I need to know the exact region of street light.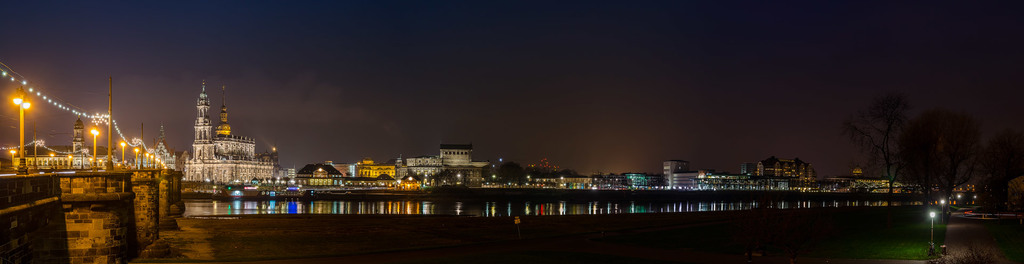
Region: Rect(45, 151, 60, 170).
